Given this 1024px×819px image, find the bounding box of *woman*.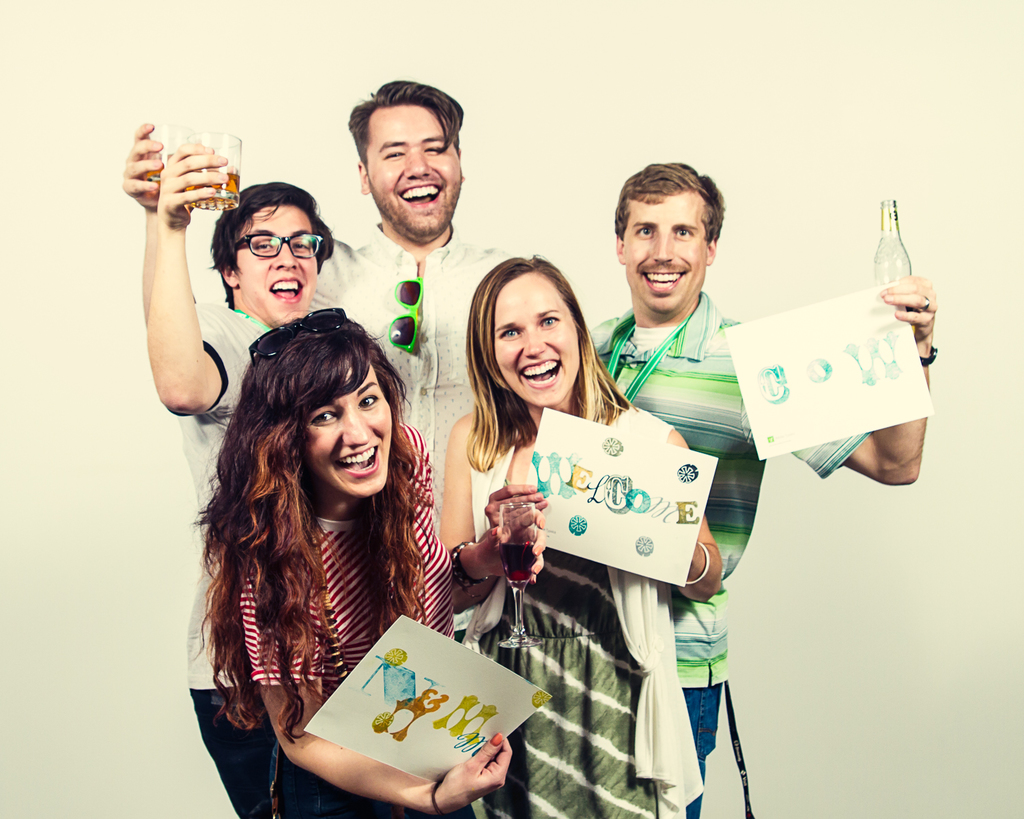
<box>438,247,722,818</box>.
